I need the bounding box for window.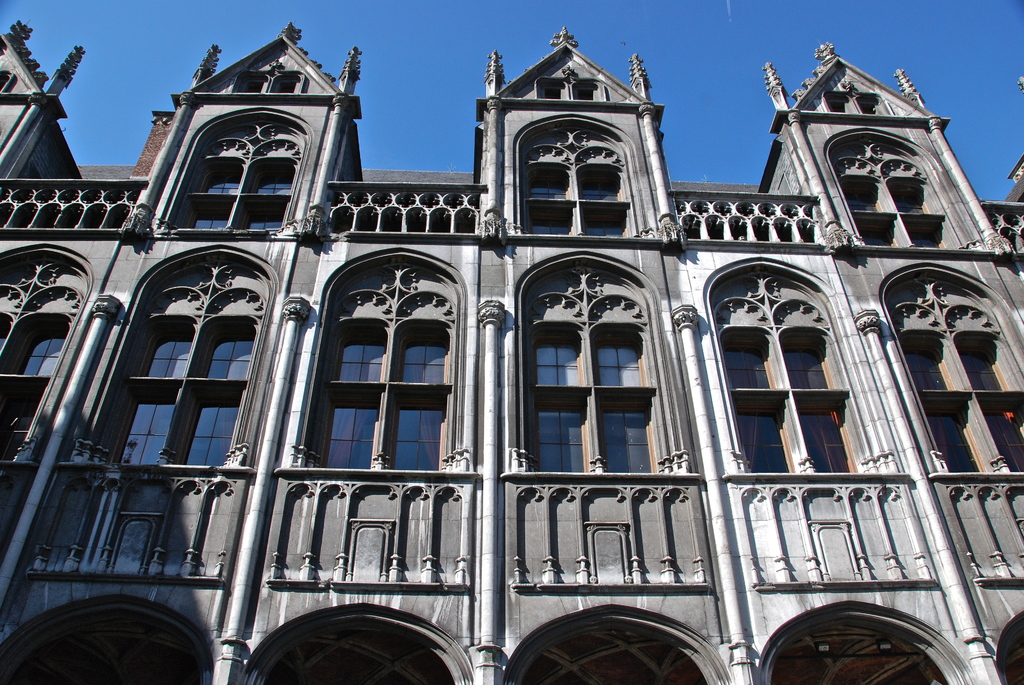
Here it is: region(111, 320, 255, 462).
